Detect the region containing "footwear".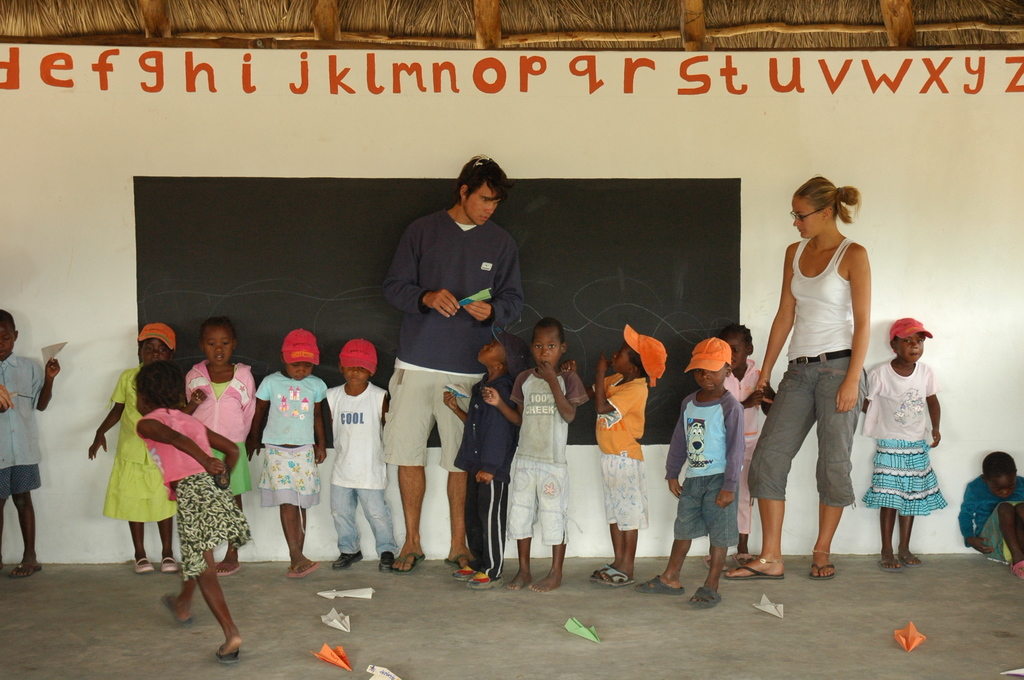
(894, 549, 916, 570).
